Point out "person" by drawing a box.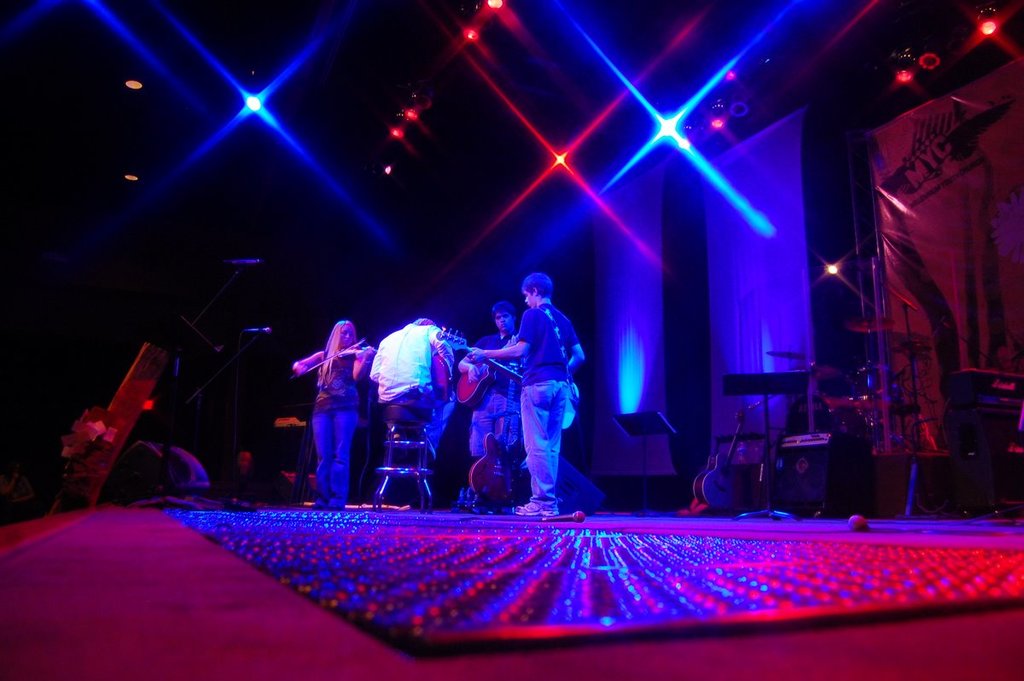
453:298:527:458.
